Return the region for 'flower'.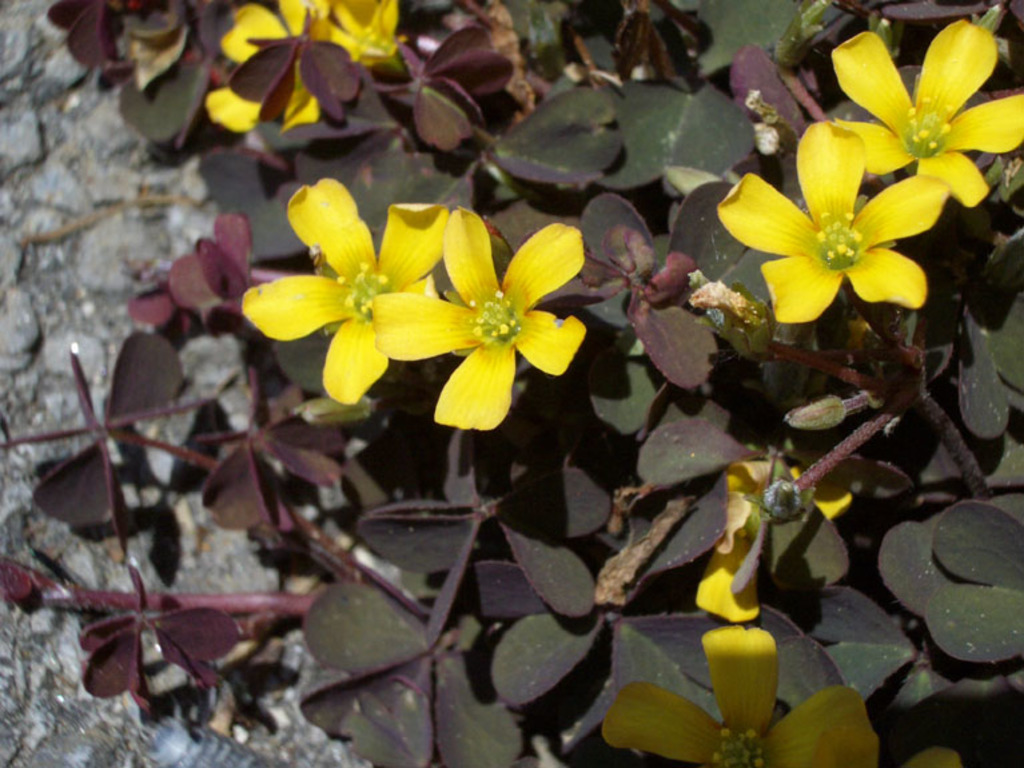
697/455/838/628.
